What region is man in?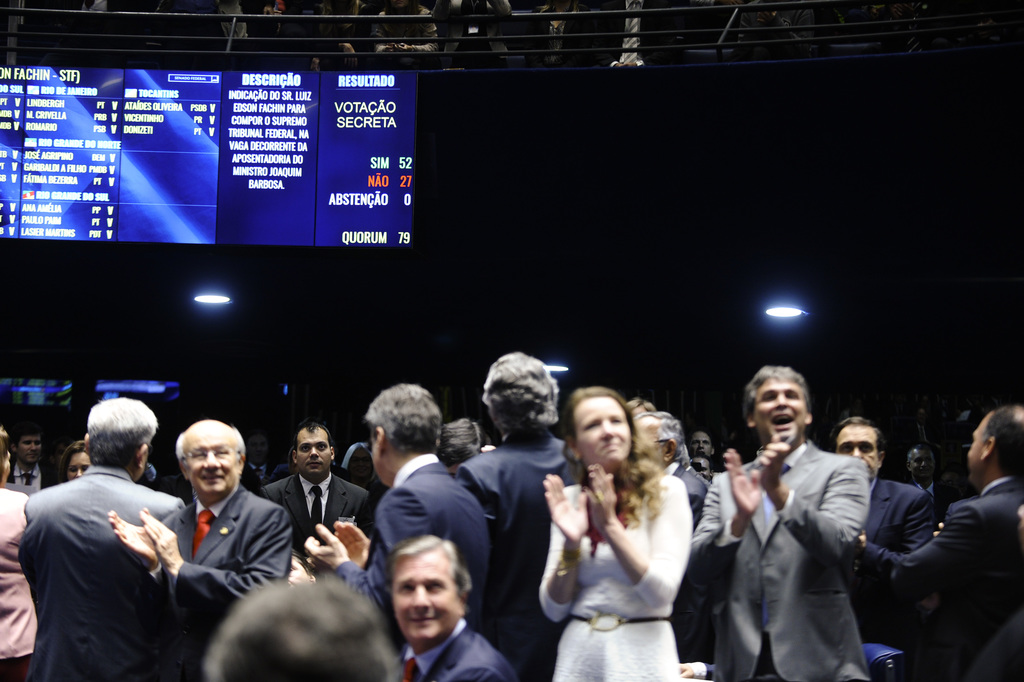
384:535:524:681.
